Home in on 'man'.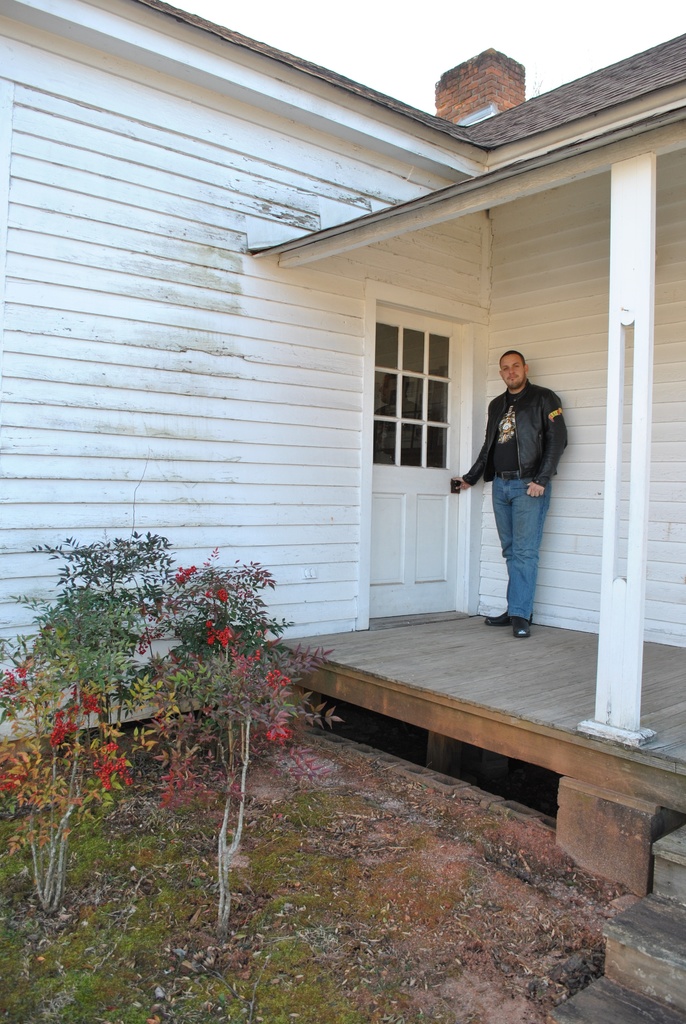
Homed in at [x1=468, y1=349, x2=579, y2=624].
